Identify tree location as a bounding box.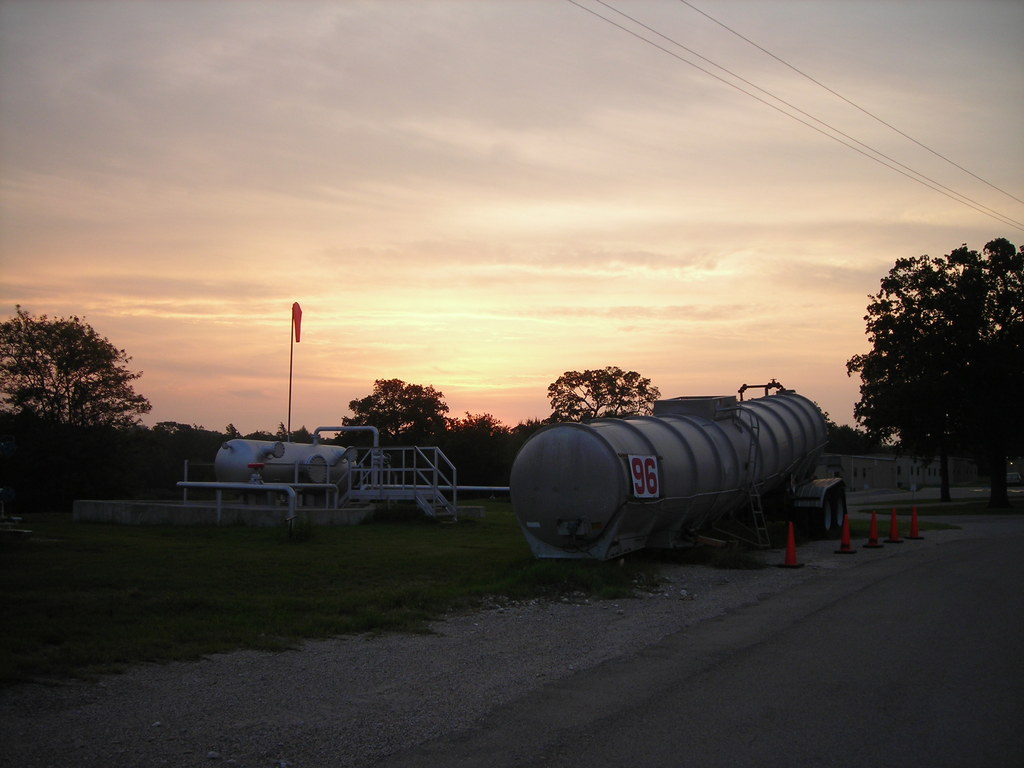
[x1=848, y1=237, x2=1023, y2=506].
